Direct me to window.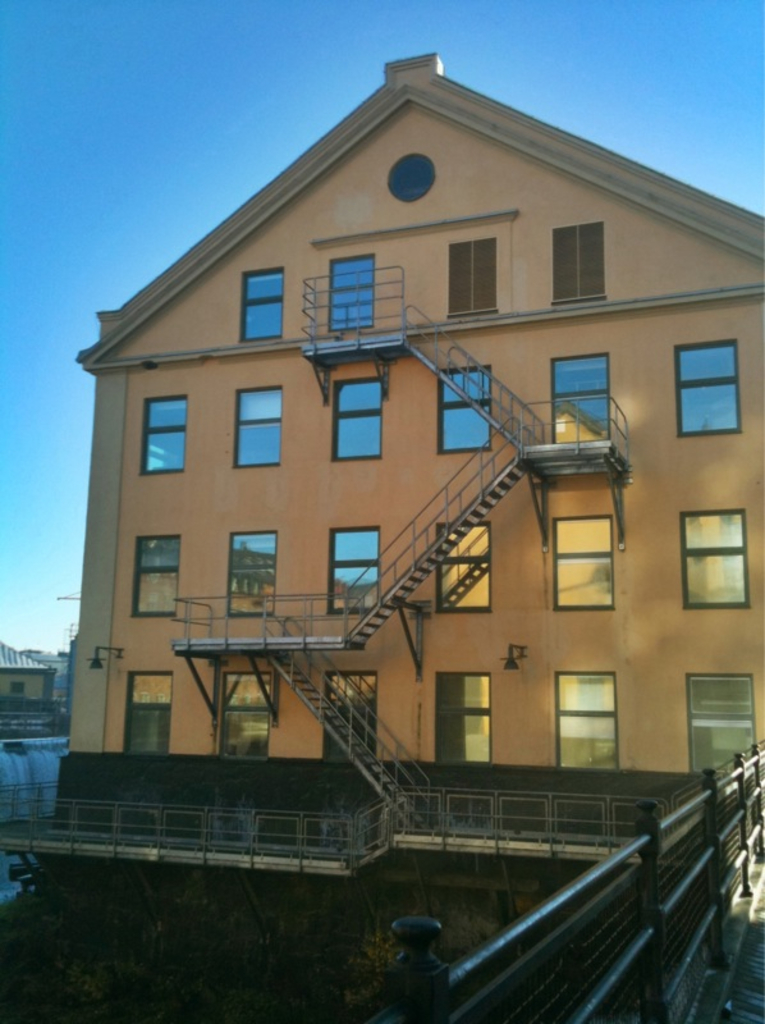
Direction: [206,660,288,768].
